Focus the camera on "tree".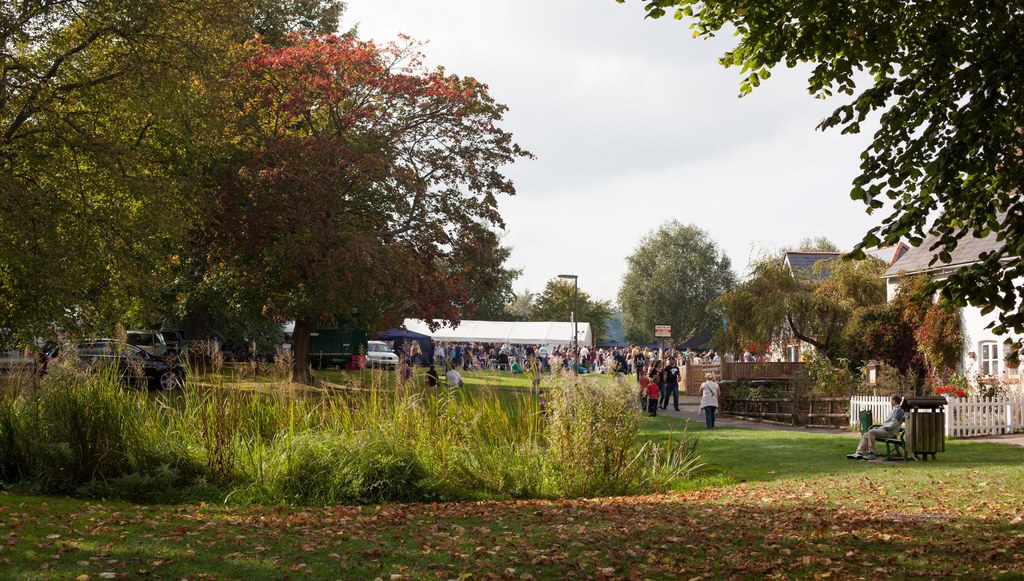
Focus region: 0, 0, 509, 386.
